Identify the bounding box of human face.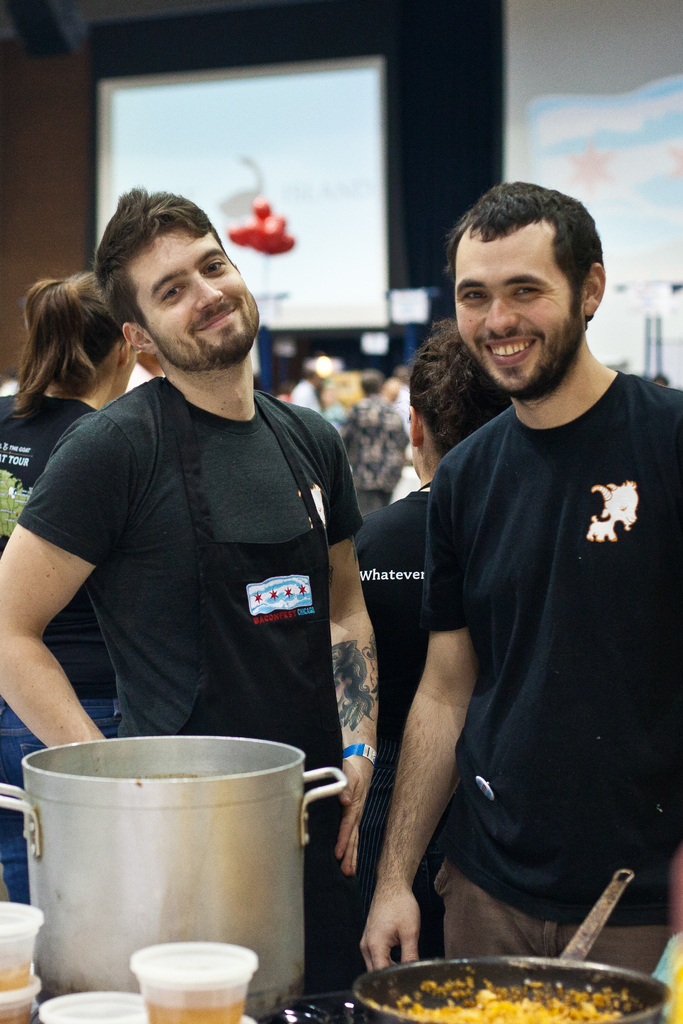
(140, 233, 258, 368).
